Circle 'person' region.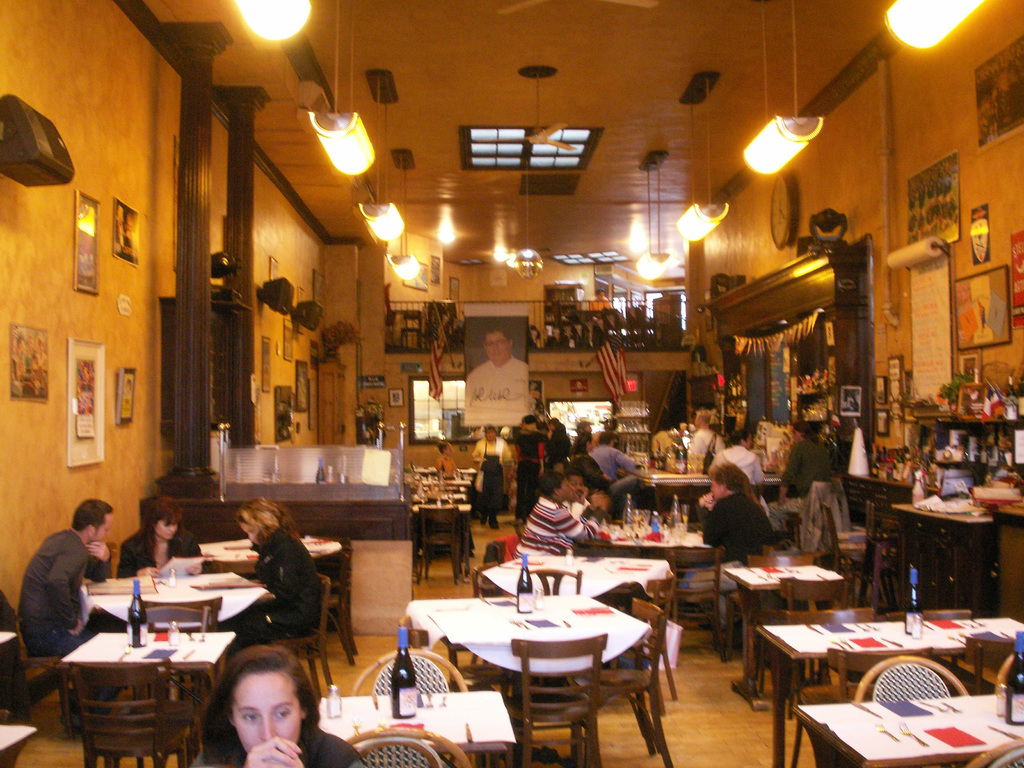
Region: bbox=[650, 421, 676, 474].
